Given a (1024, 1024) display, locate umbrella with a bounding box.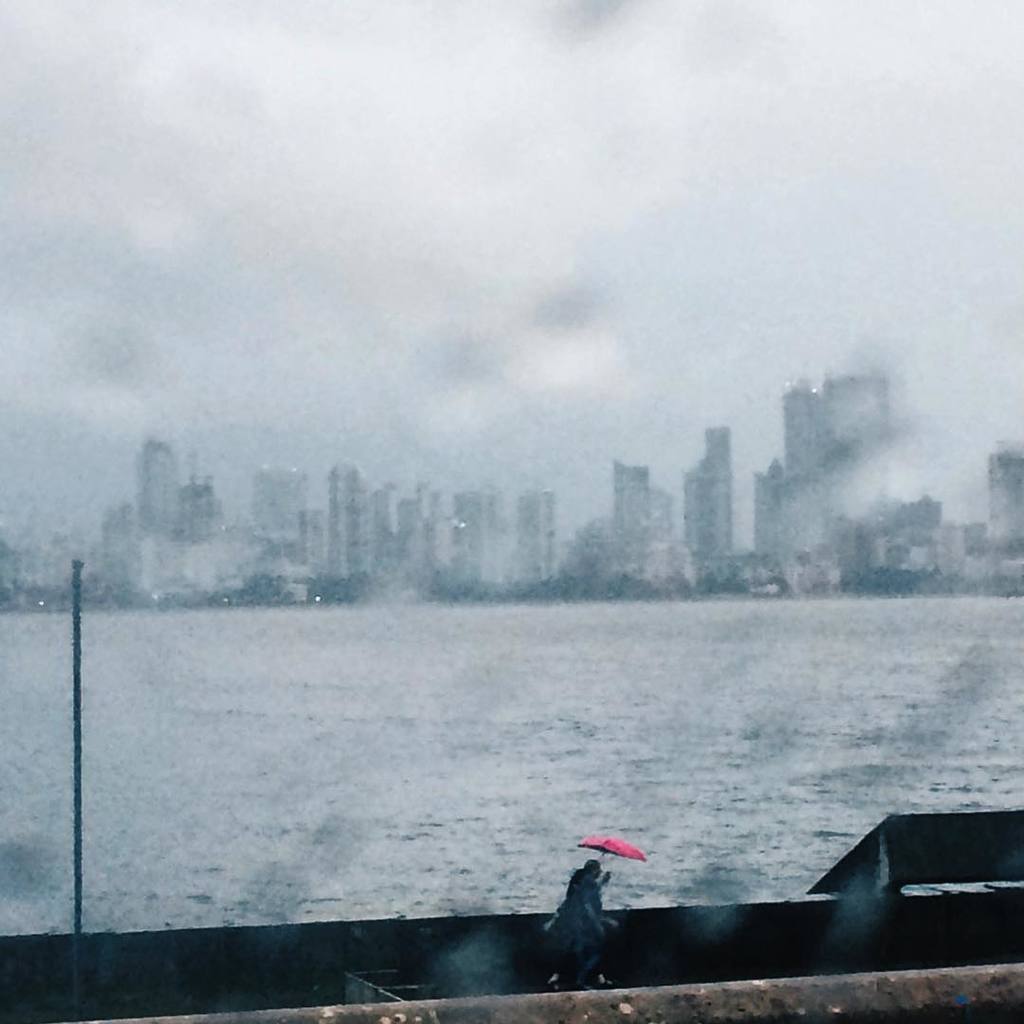
Located: 576 835 642 875.
